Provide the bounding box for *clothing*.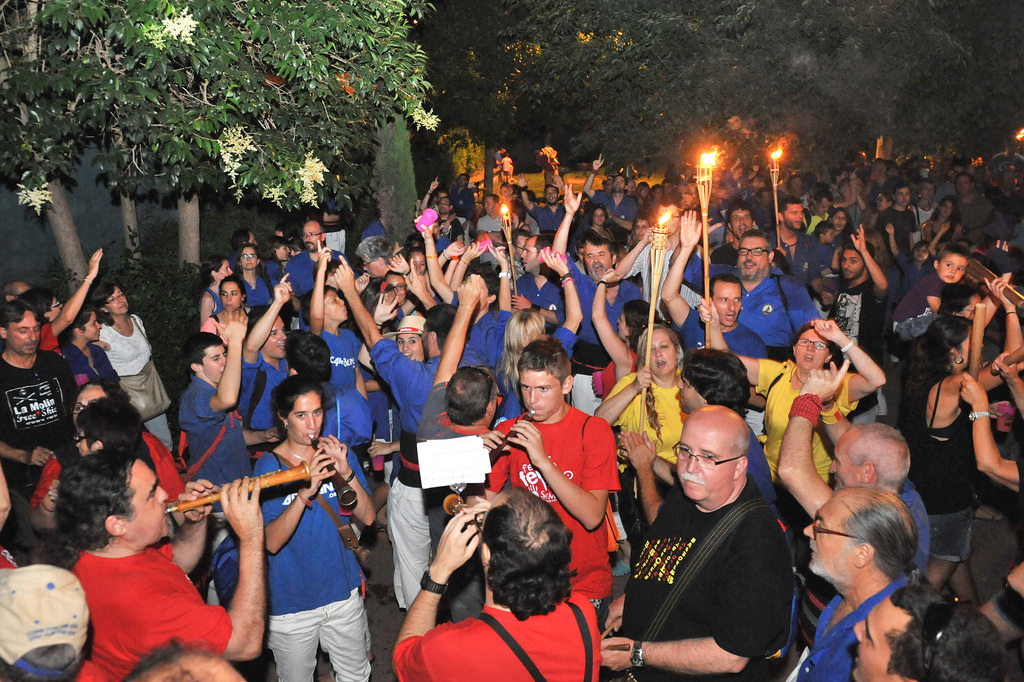
[left=61, top=340, right=115, bottom=388].
